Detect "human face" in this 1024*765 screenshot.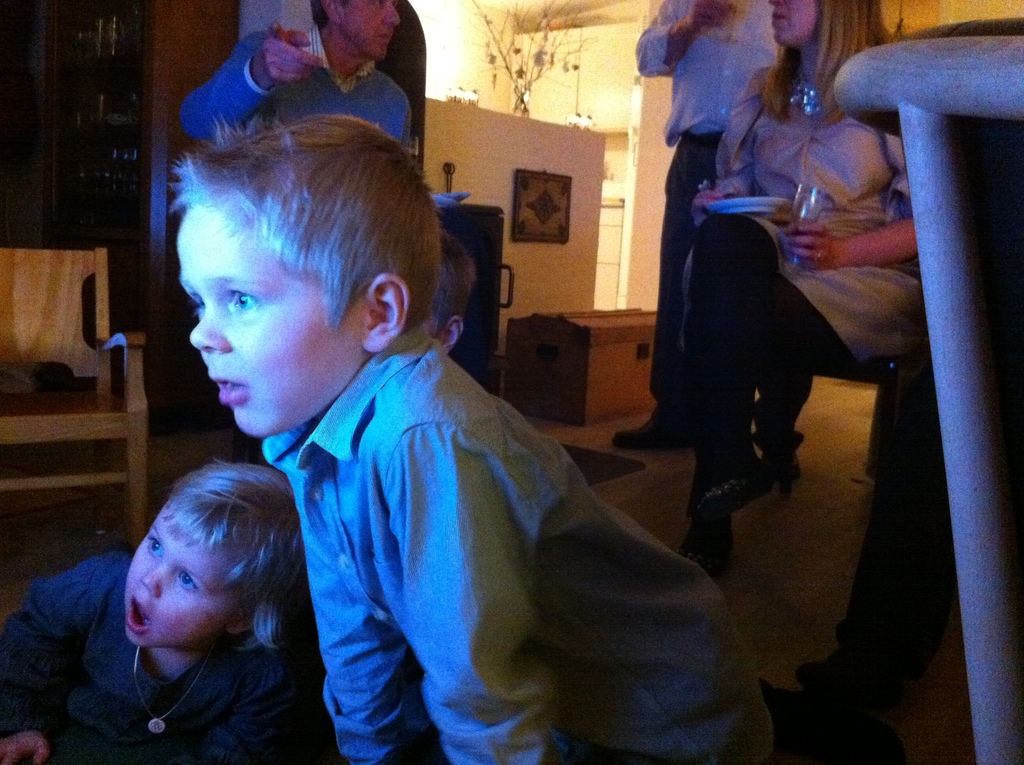
Detection: pyautogui.locateOnScreen(173, 209, 356, 439).
